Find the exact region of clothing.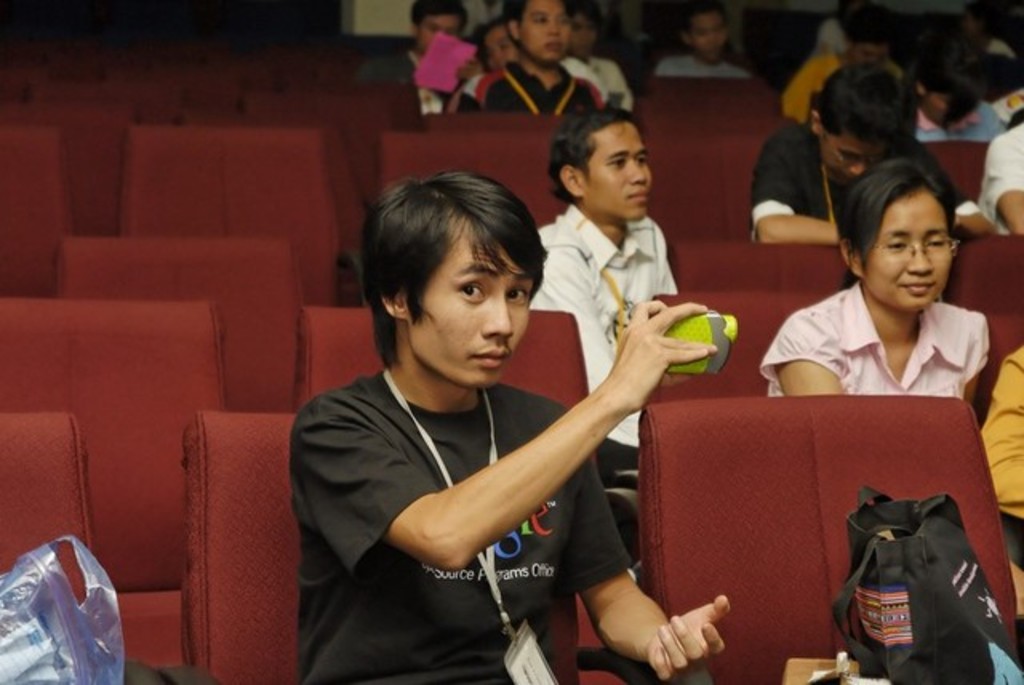
Exact region: left=747, top=131, right=982, bottom=238.
